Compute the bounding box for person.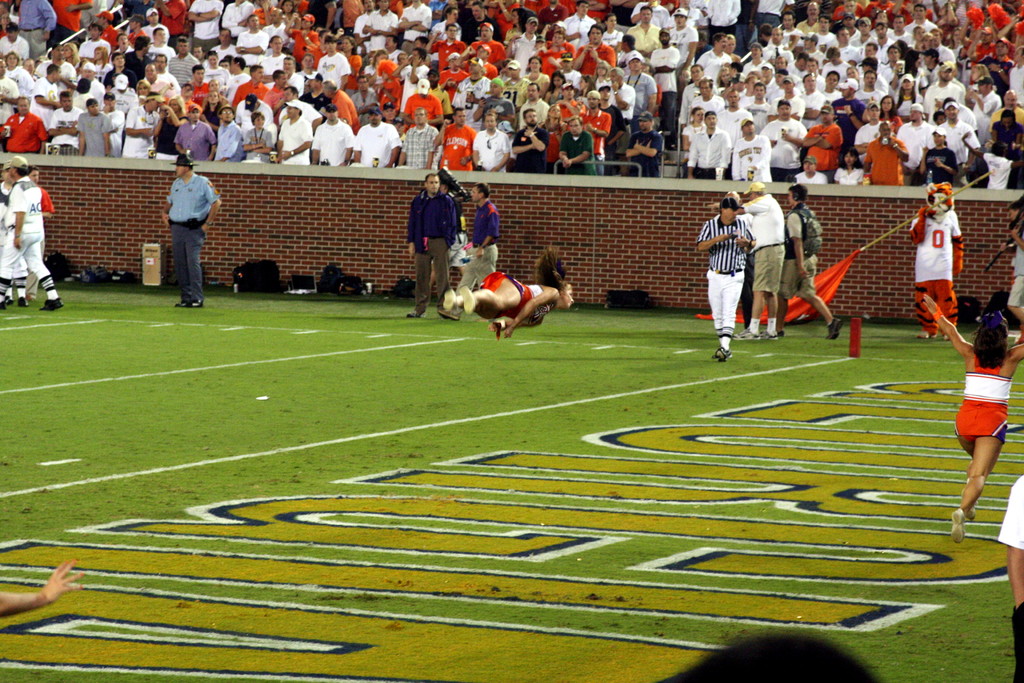
<region>438, 182, 497, 322</region>.
